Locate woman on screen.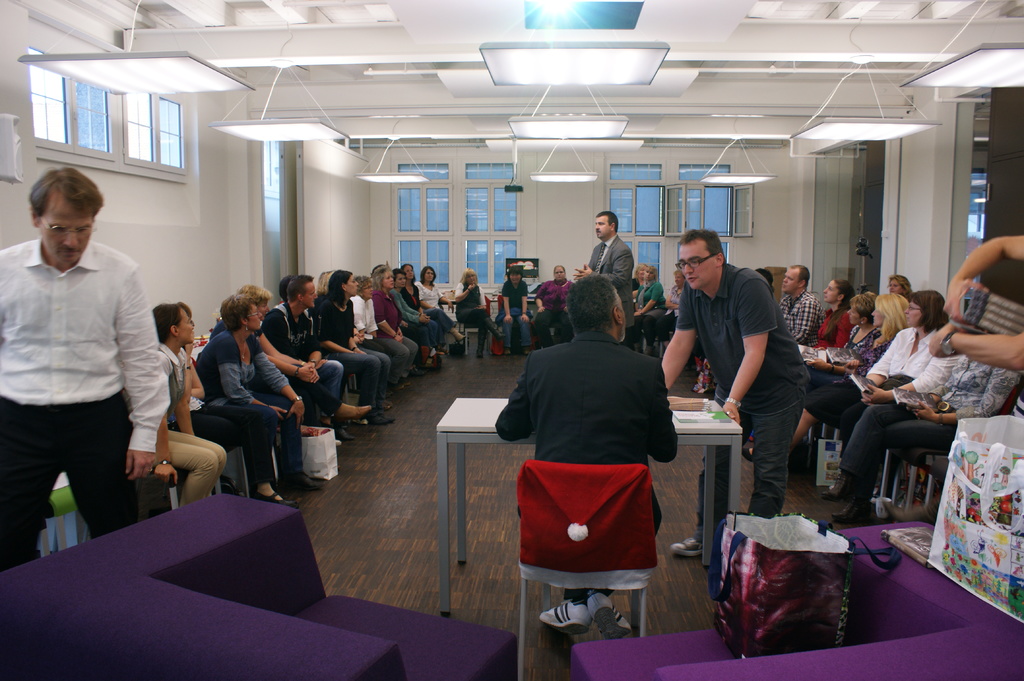
On screen at [x1=668, y1=272, x2=685, y2=317].
